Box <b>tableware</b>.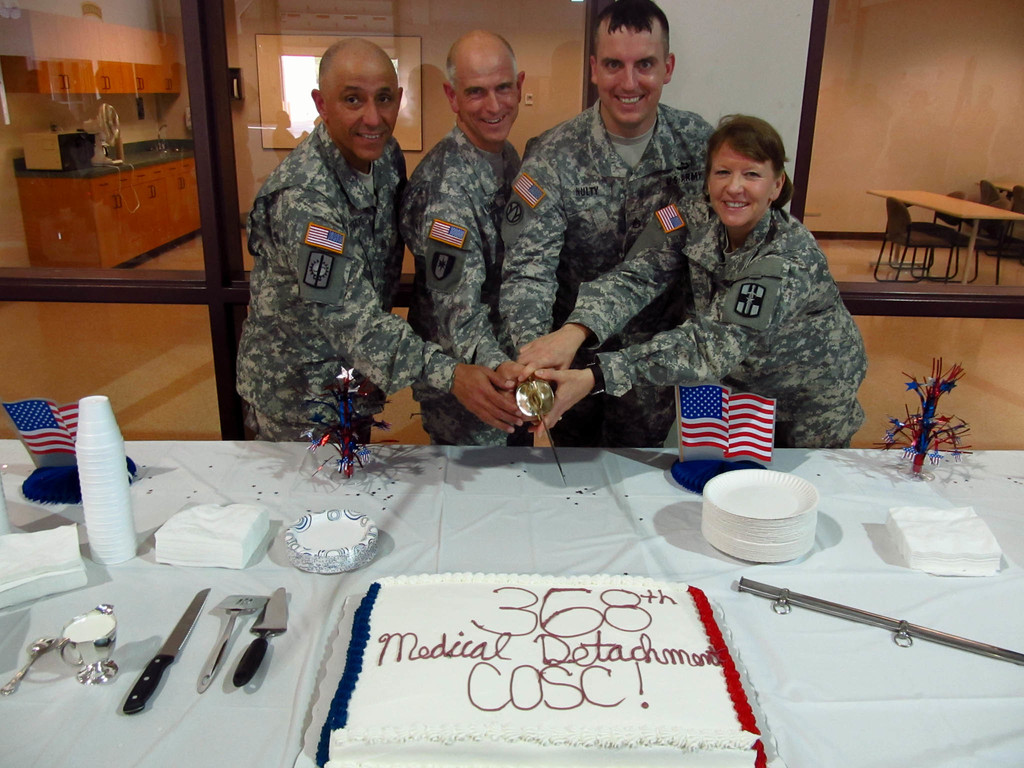
Rect(0, 637, 61, 696).
